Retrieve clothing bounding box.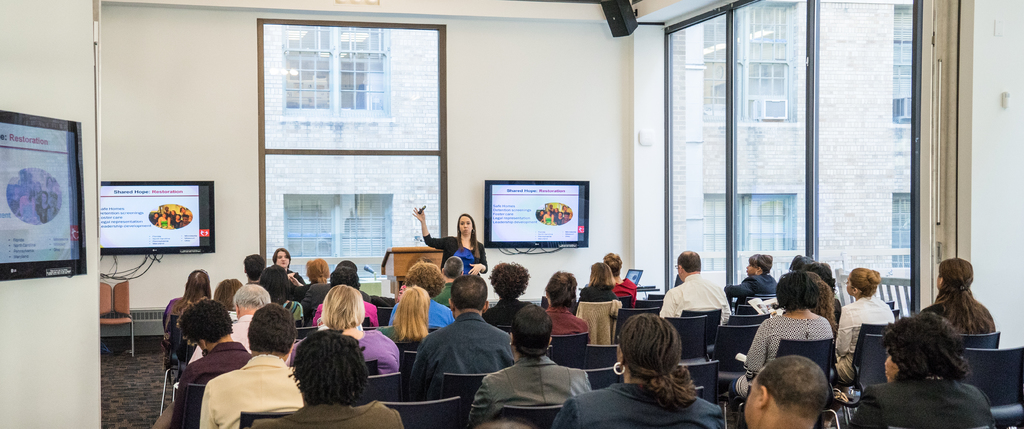
Bounding box: crop(579, 282, 615, 305).
